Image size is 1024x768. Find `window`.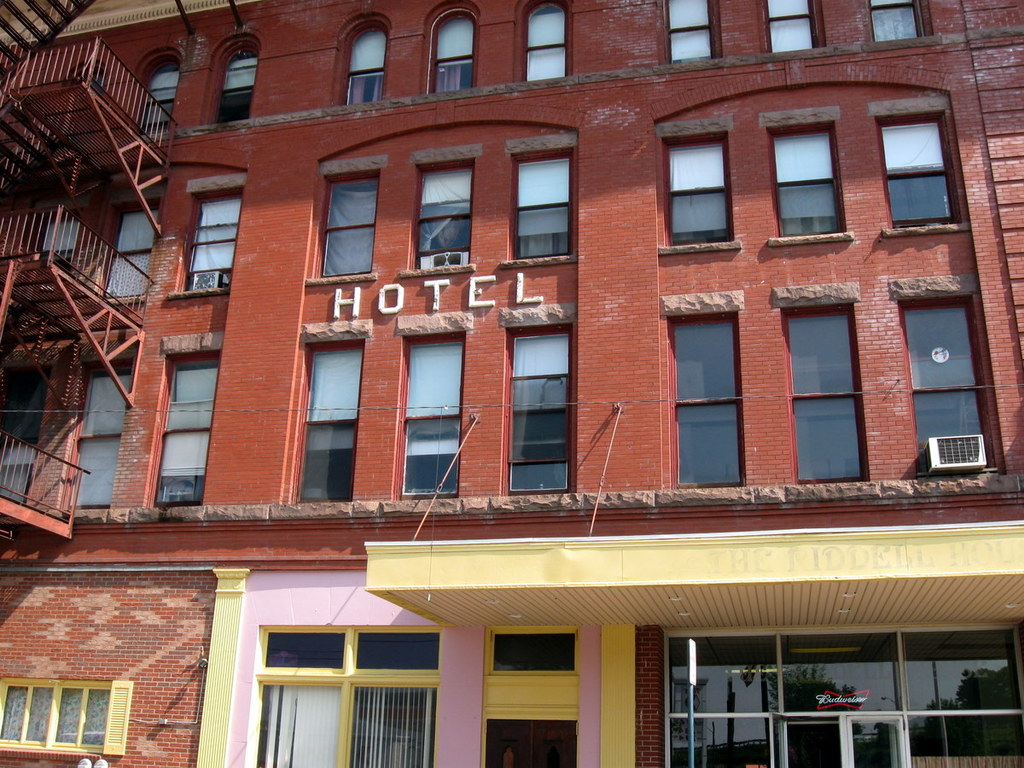
l=522, t=1, r=573, b=80.
